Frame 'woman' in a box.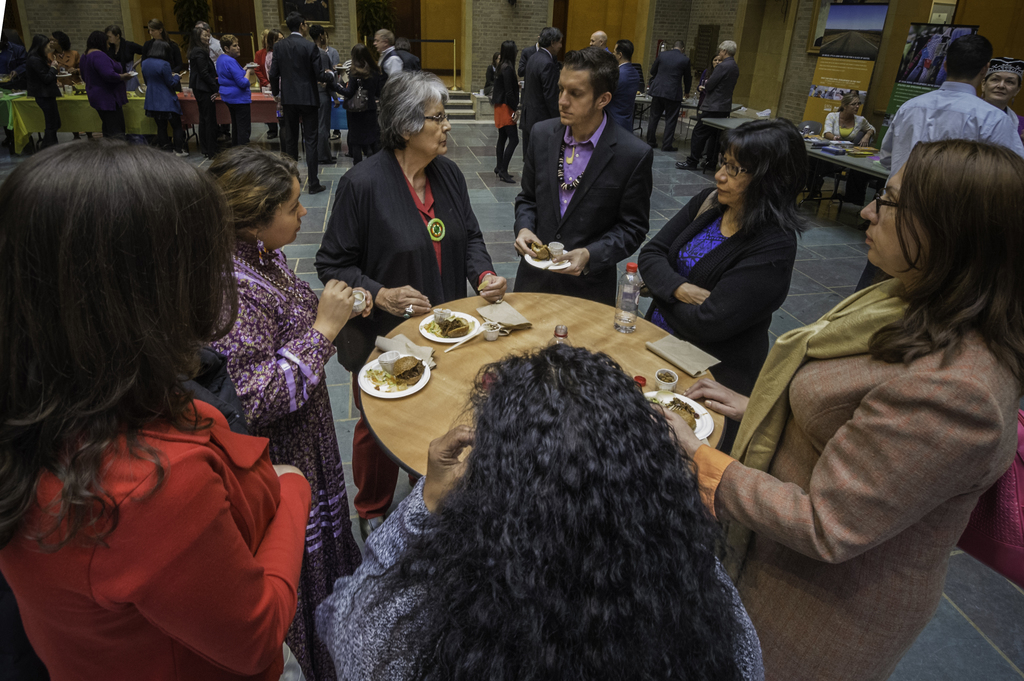
crop(21, 34, 59, 148).
